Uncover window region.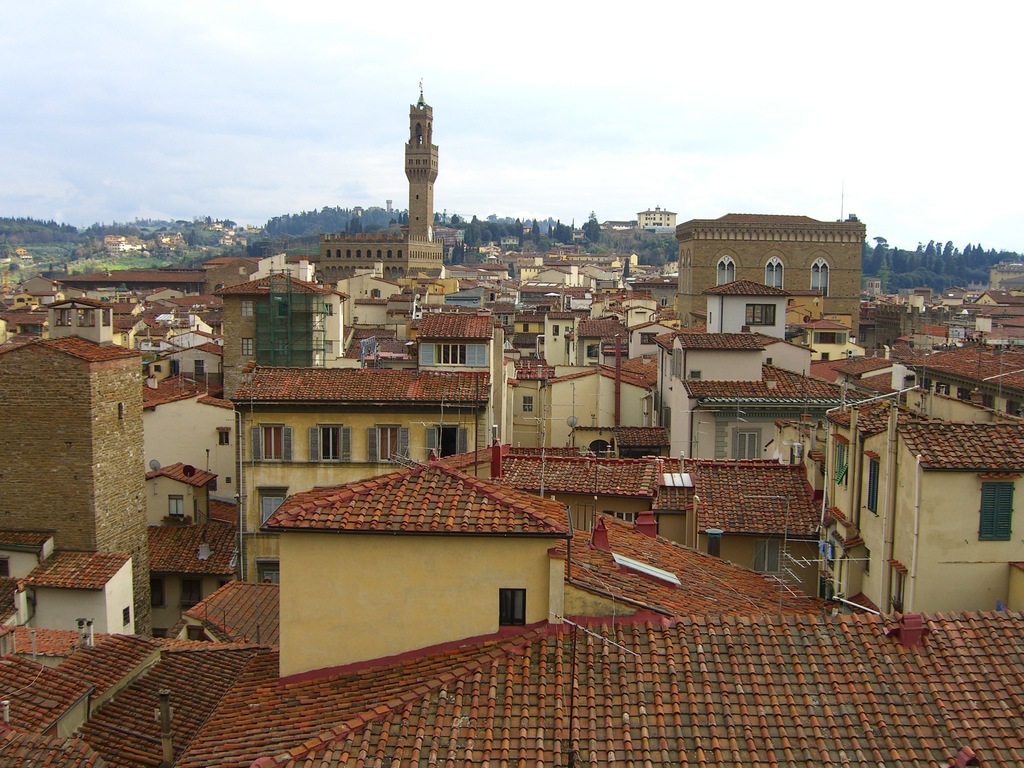
Uncovered: 362:426:411:463.
